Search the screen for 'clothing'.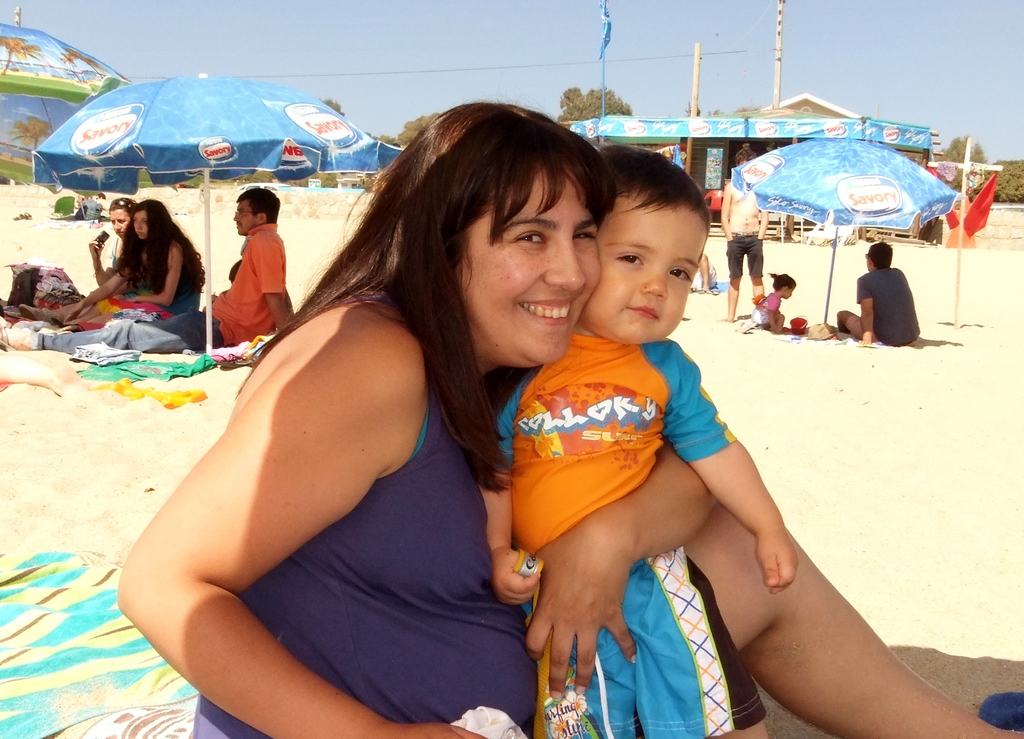
Found at [193,229,300,353].
